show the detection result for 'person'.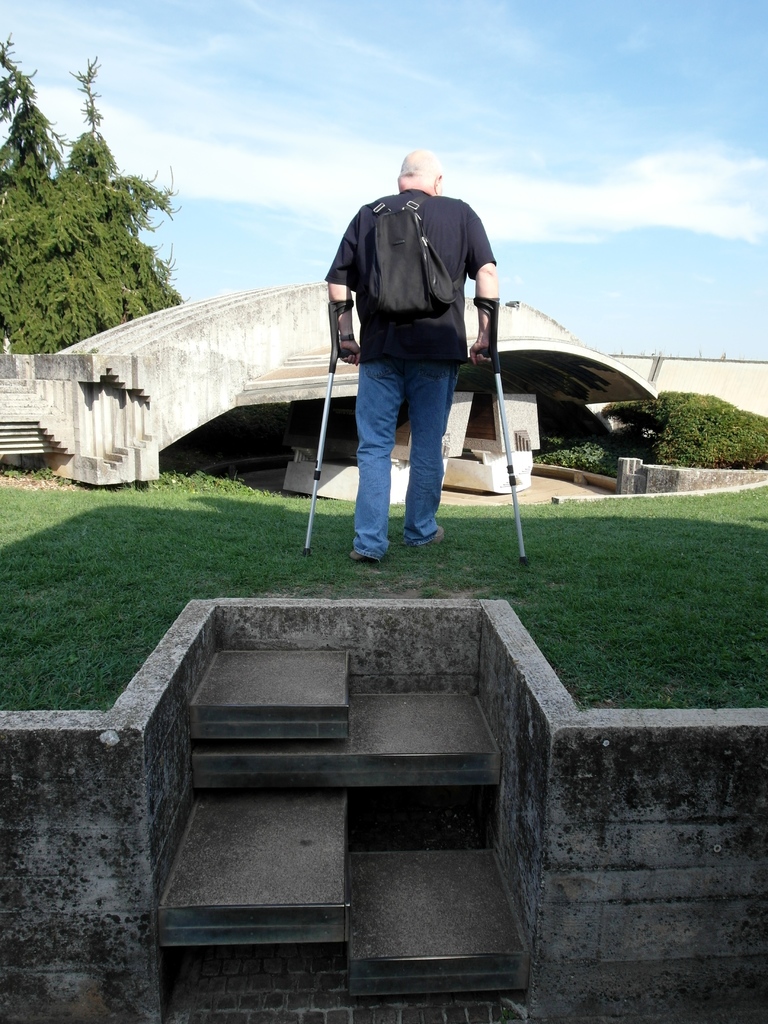
(x1=332, y1=130, x2=504, y2=560).
